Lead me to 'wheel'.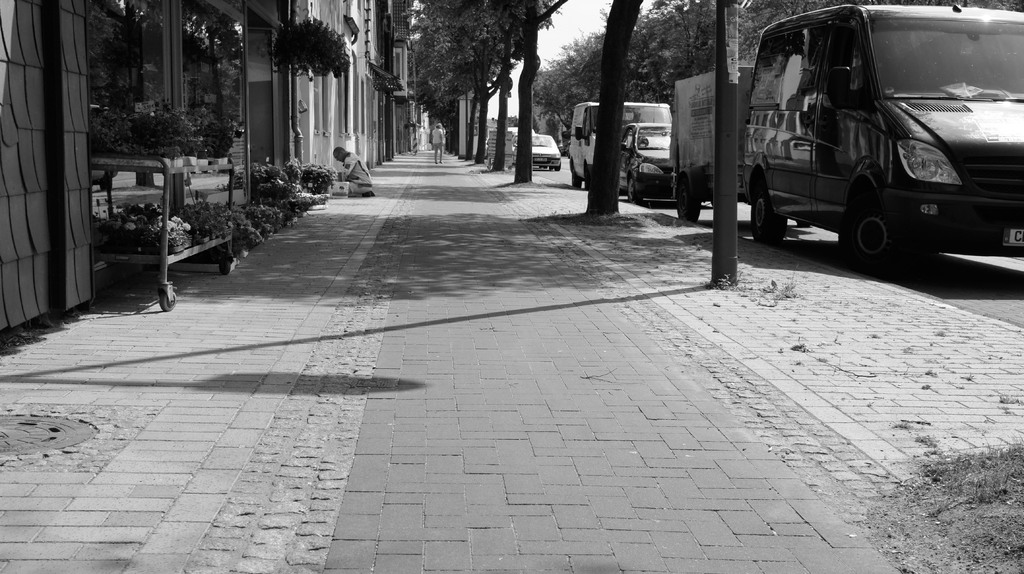
Lead to box(219, 259, 232, 274).
